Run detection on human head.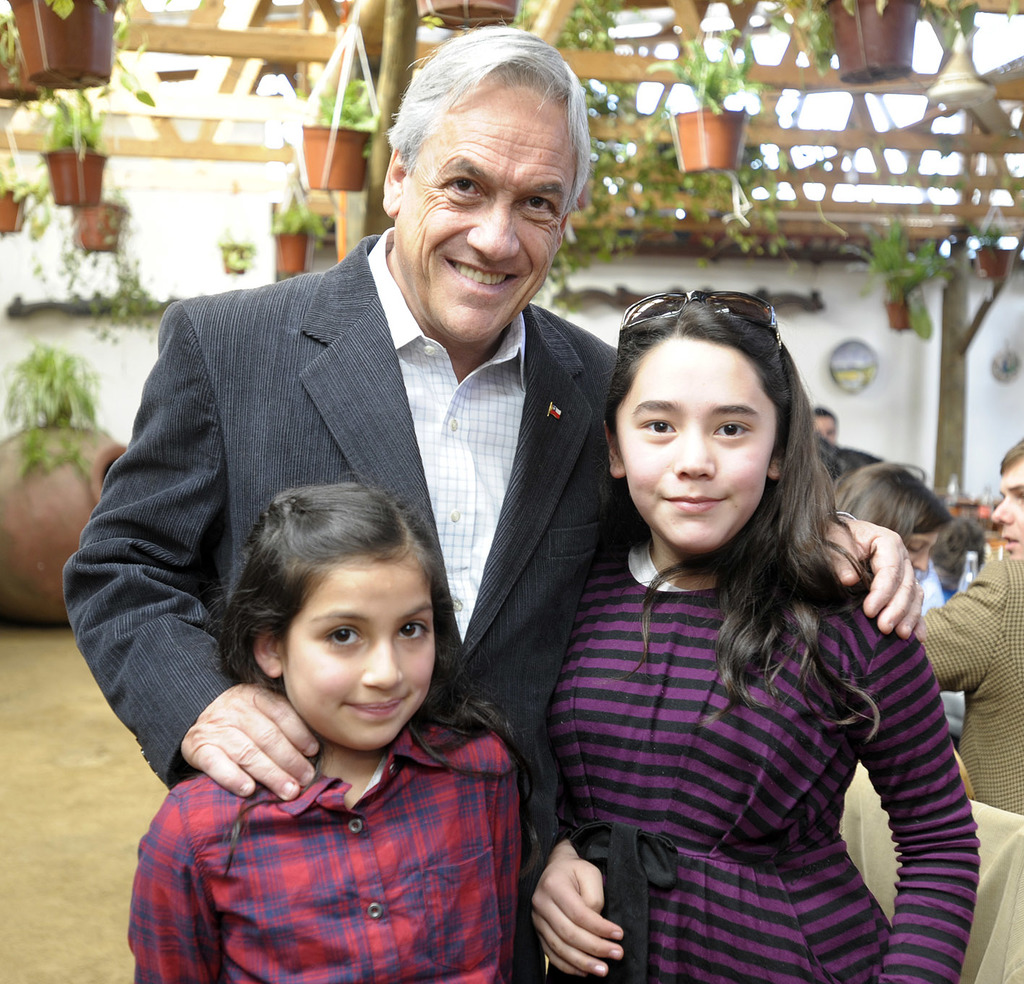
Result: bbox=(832, 461, 950, 573).
